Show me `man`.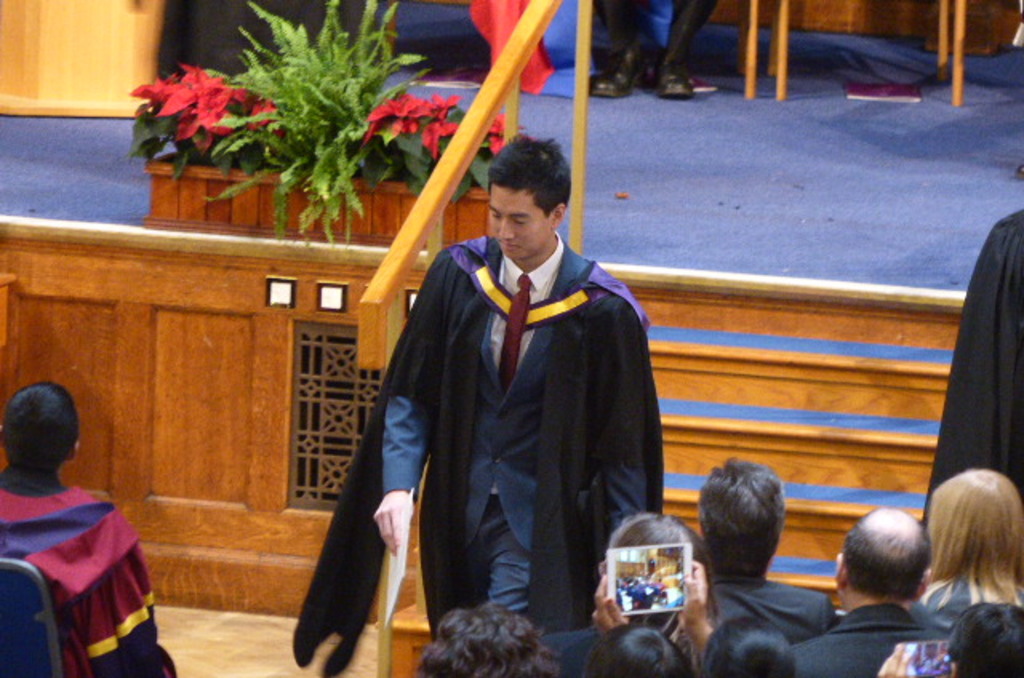
`man` is here: bbox=(693, 459, 838, 648).
